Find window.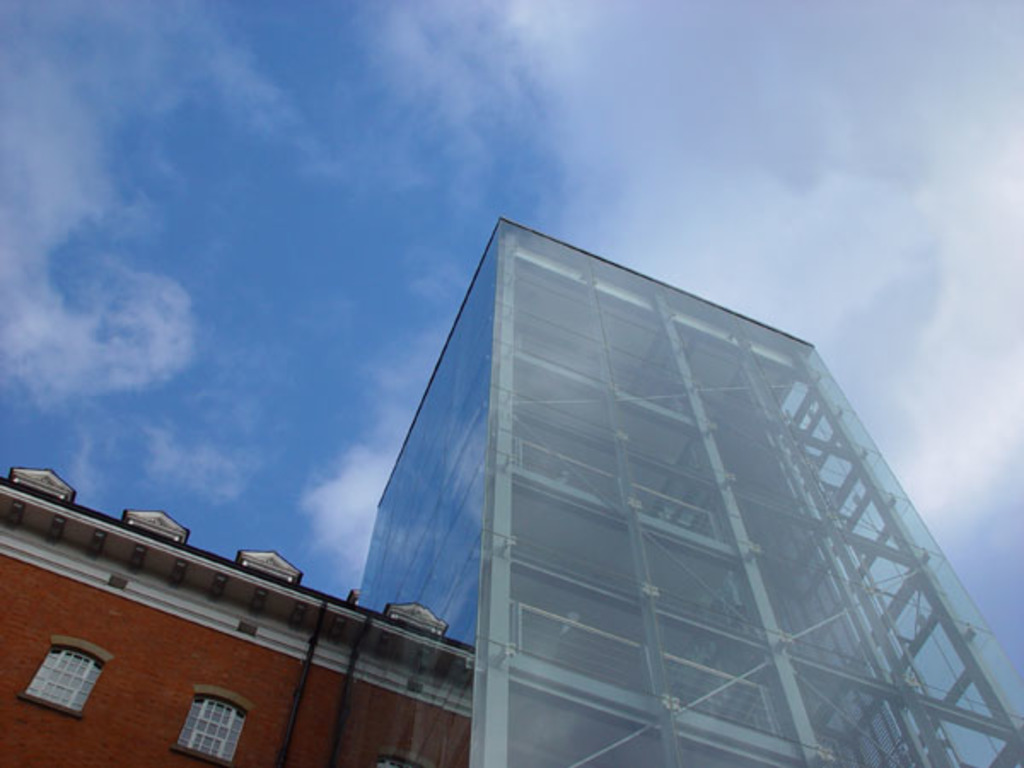
{"left": 177, "top": 696, "right": 241, "bottom": 758}.
